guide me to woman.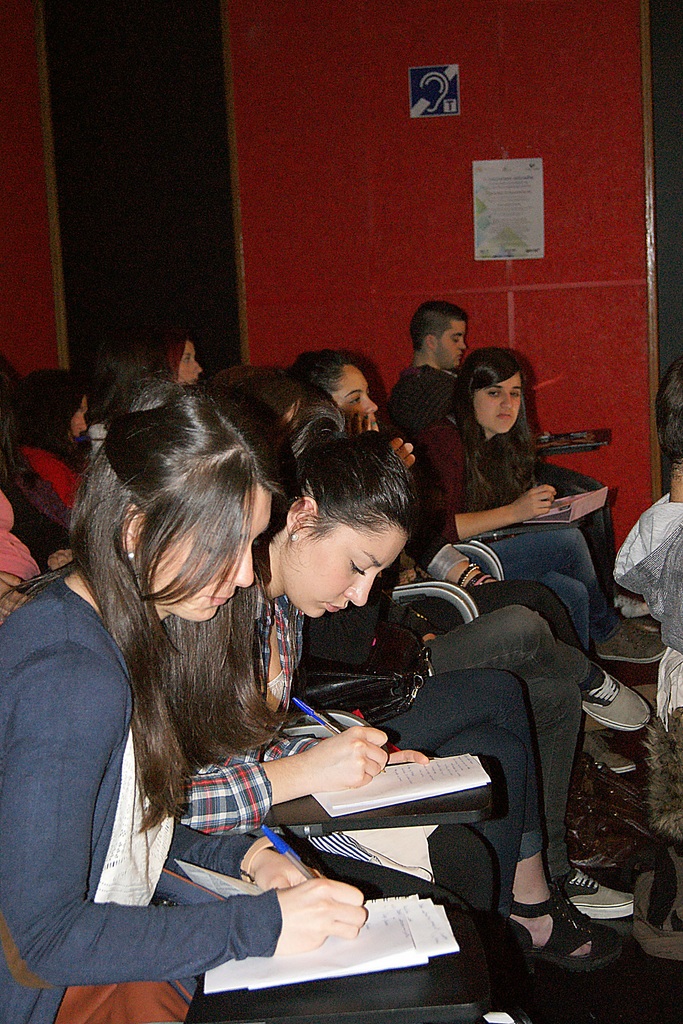
Guidance: [0,495,47,615].
